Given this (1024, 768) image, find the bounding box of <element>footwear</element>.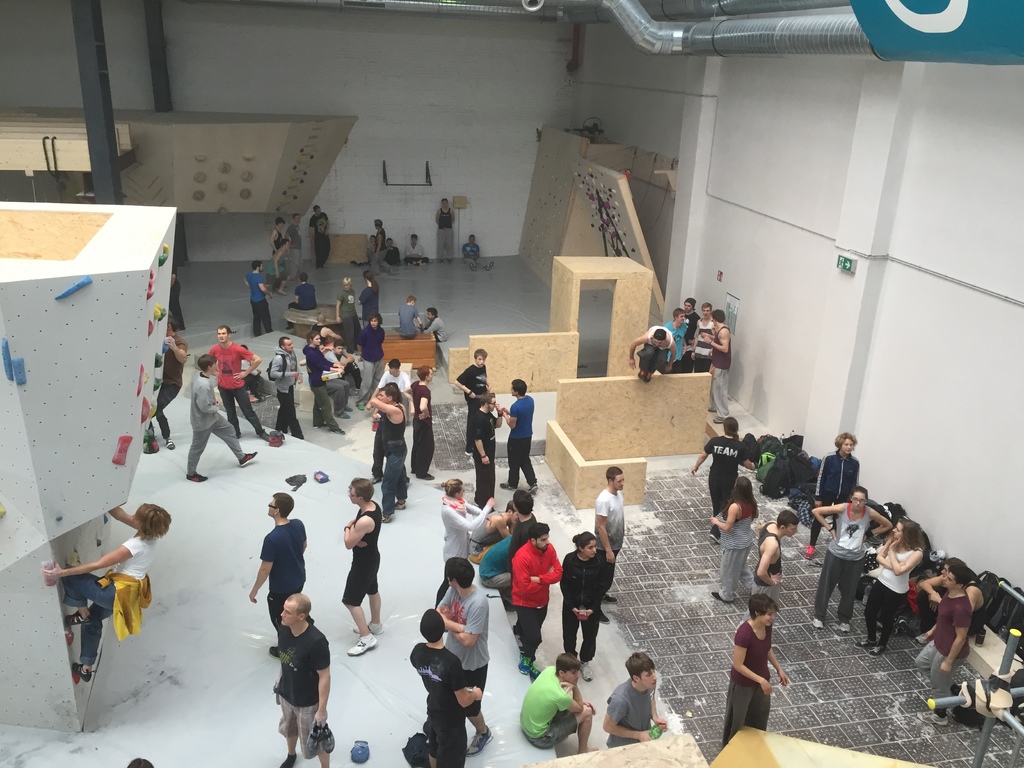
box=[304, 724, 321, 757].
